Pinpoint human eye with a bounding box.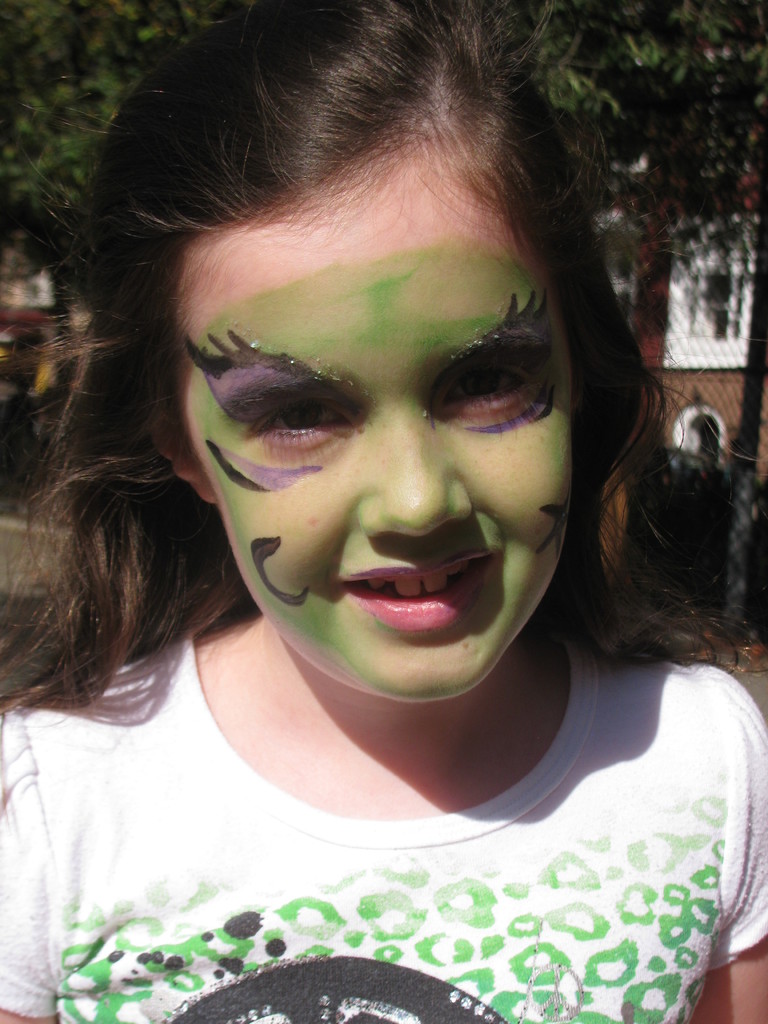
{"x1": 442, "y1": 351, "x2": 541, "y2": 417}.
